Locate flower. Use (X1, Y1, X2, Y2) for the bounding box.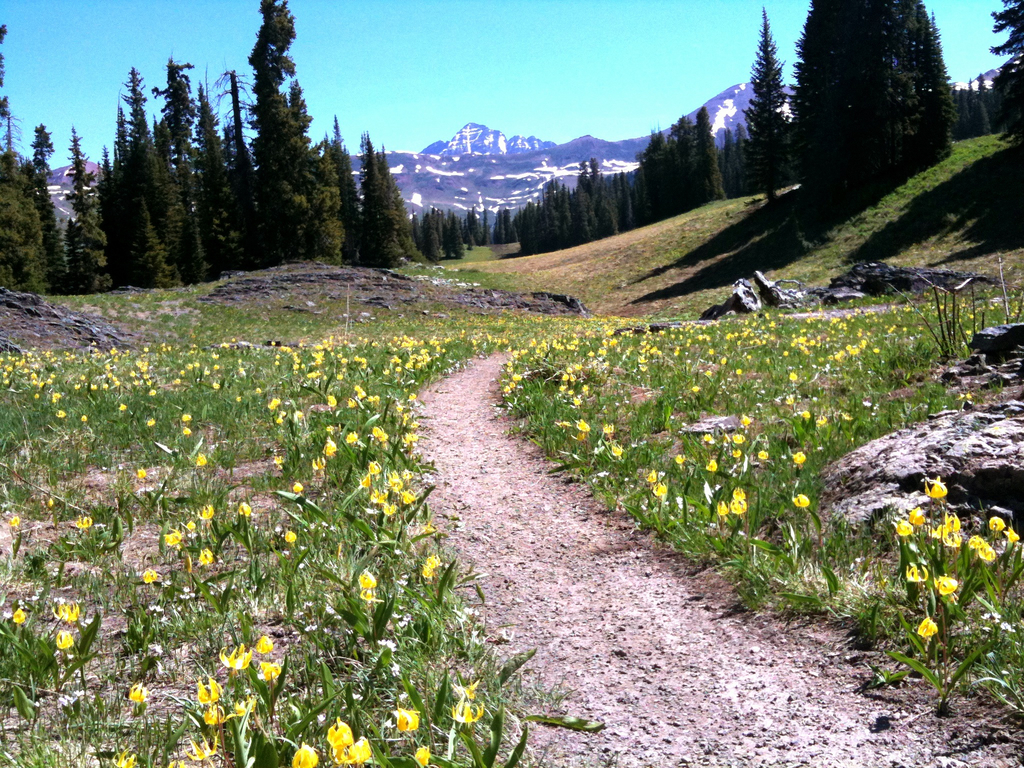
(326, 719, 353, 750).
